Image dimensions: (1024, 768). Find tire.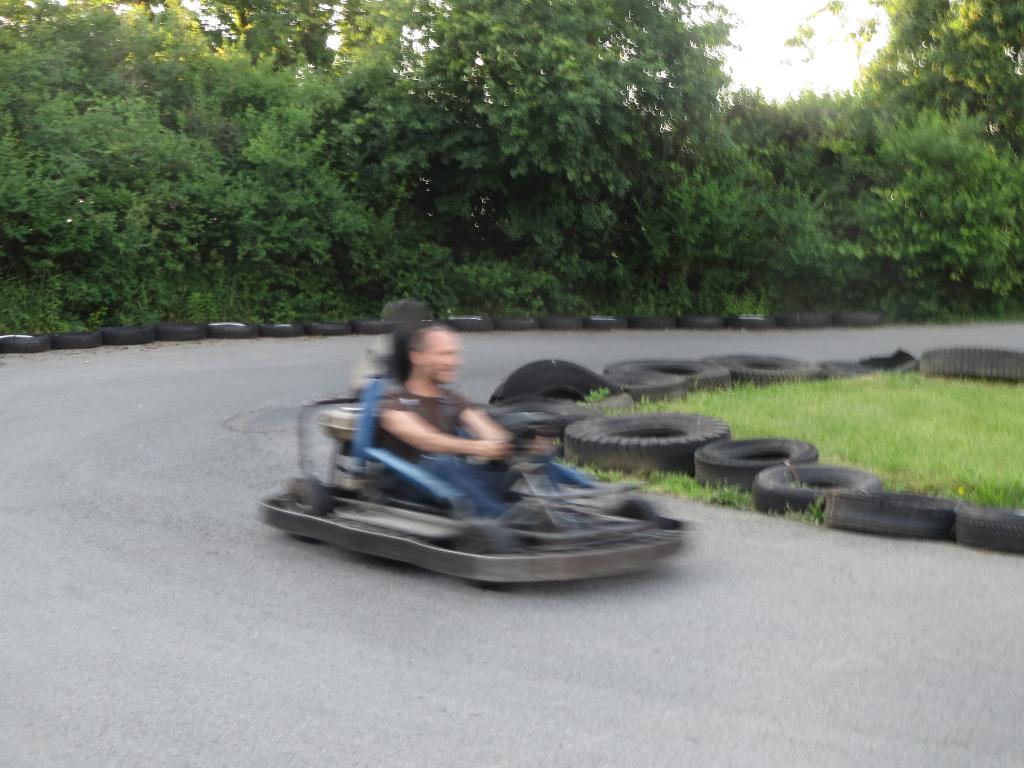
99/324/151/344.
